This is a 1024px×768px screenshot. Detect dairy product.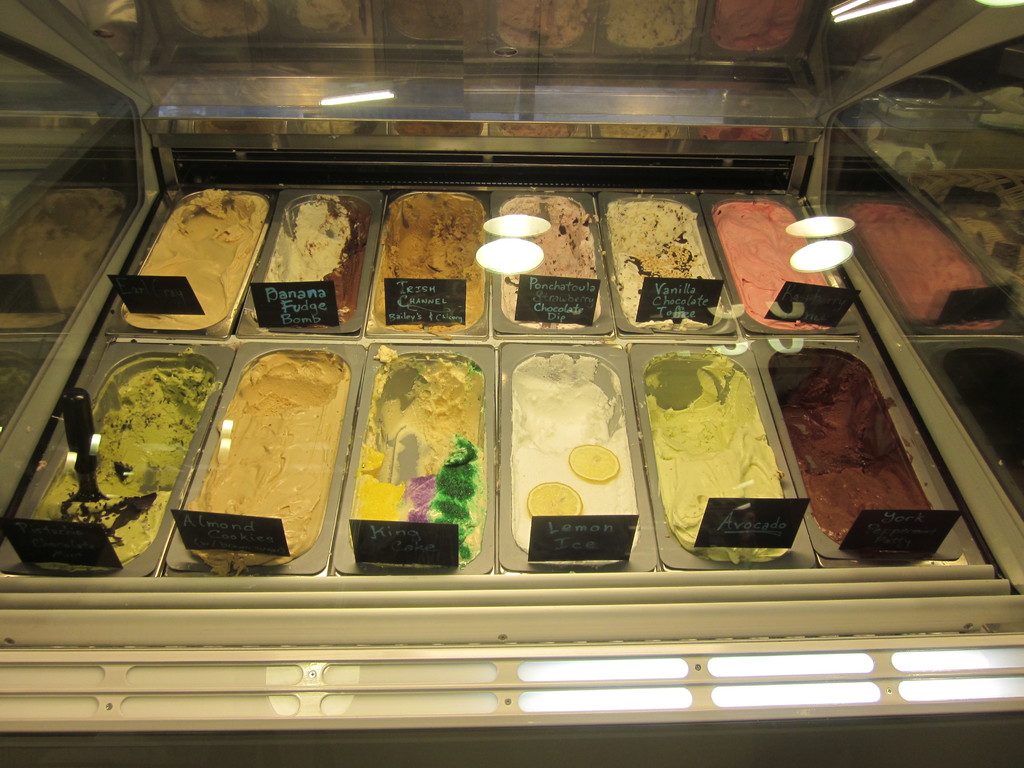
260/204/379/328.
